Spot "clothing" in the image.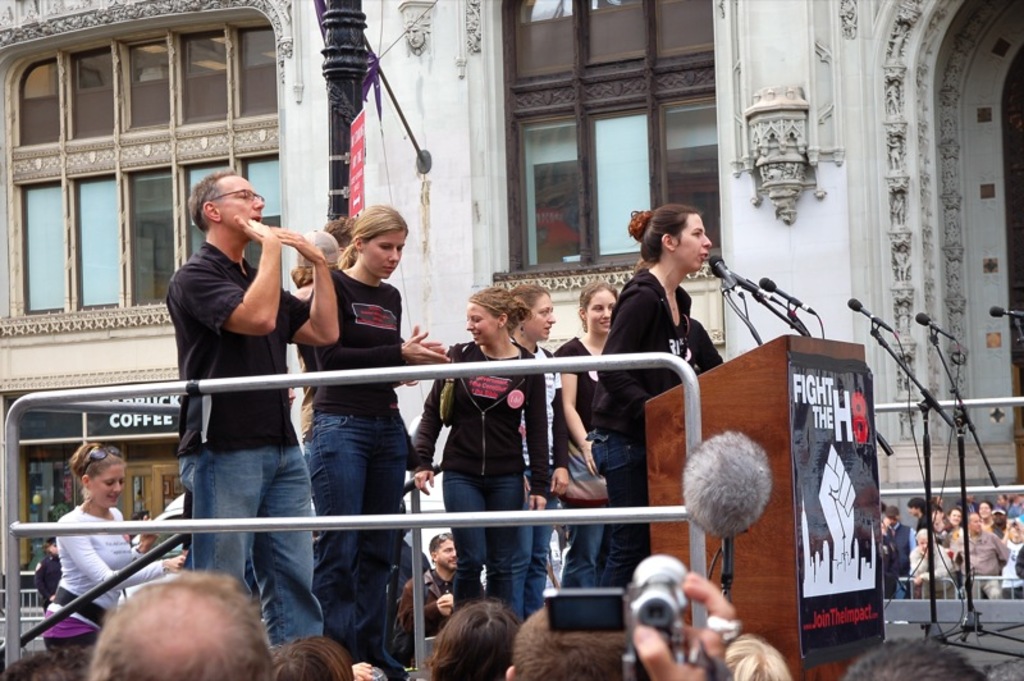
"clothing" found at 41,501,170,662.
